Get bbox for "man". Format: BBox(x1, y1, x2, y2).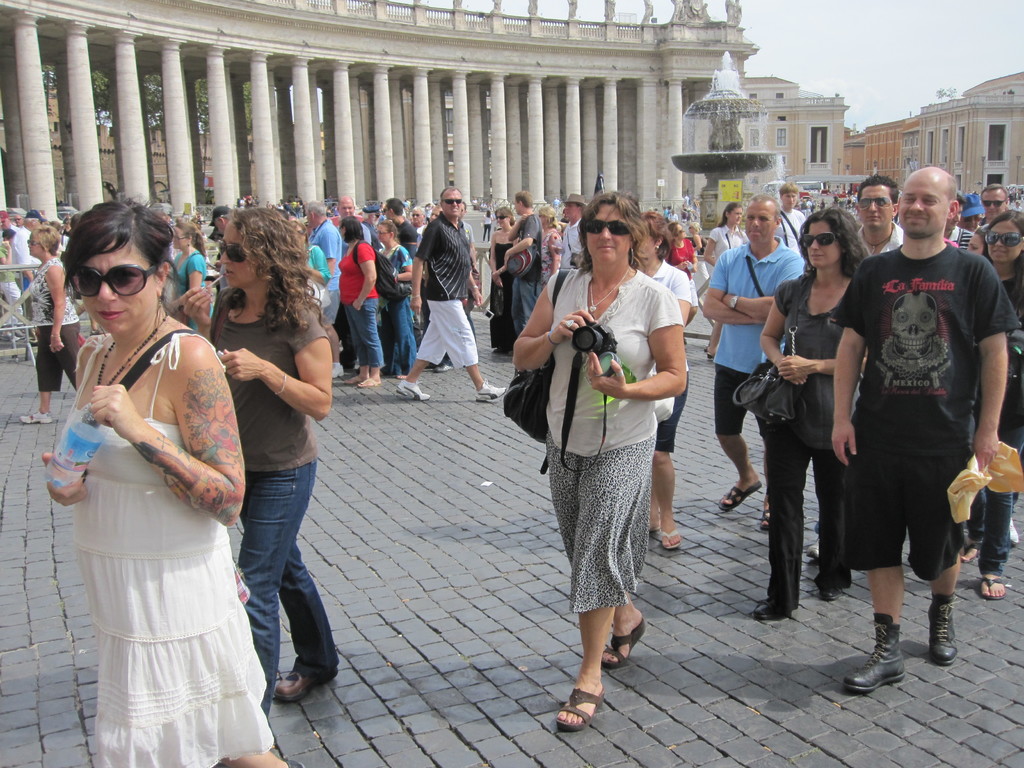
BBox(776, 180, 806, 266).
